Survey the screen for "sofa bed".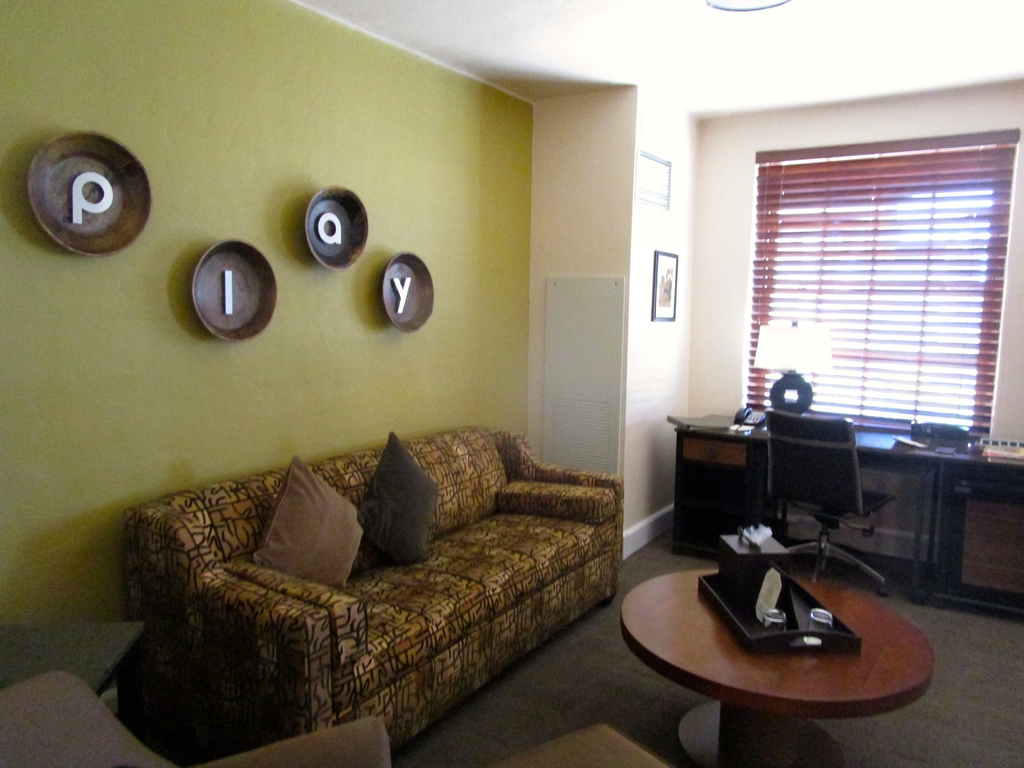
Survey found: box=[108, 426, 628, 756].
